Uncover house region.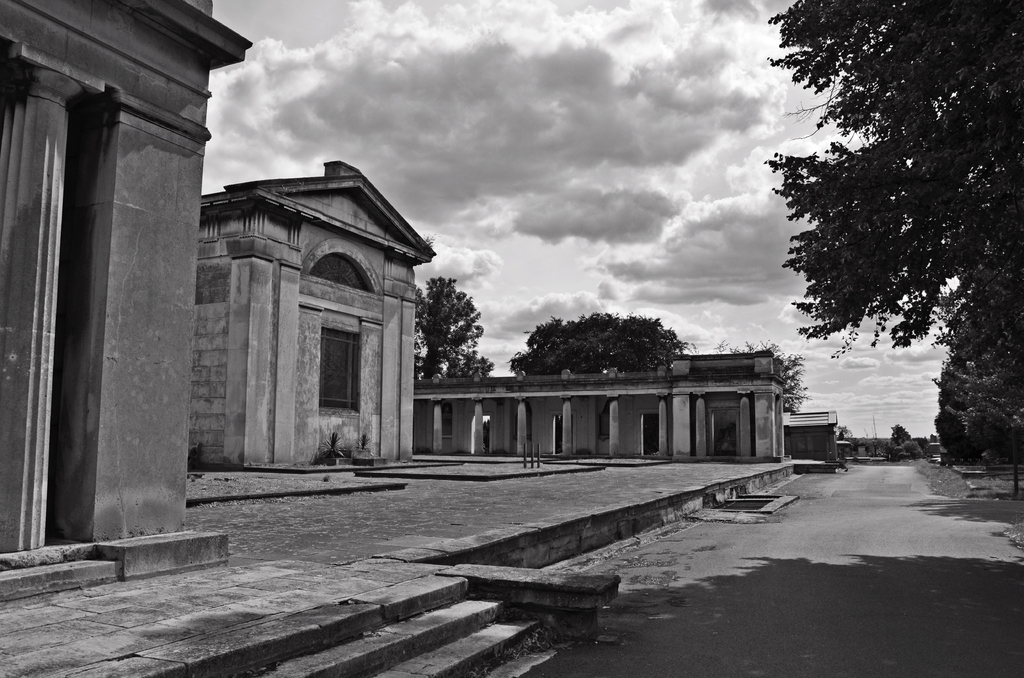
Uncovered: (0, 0, 250, 590).
